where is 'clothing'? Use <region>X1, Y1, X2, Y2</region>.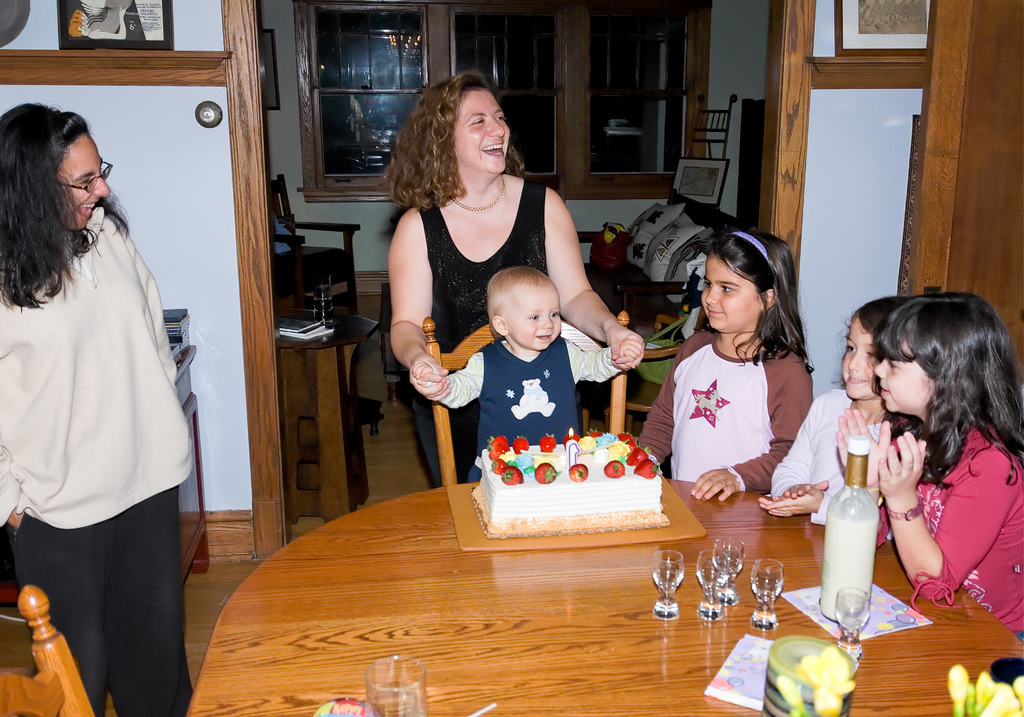
<region>879, 426, 1023, 636</region>.
